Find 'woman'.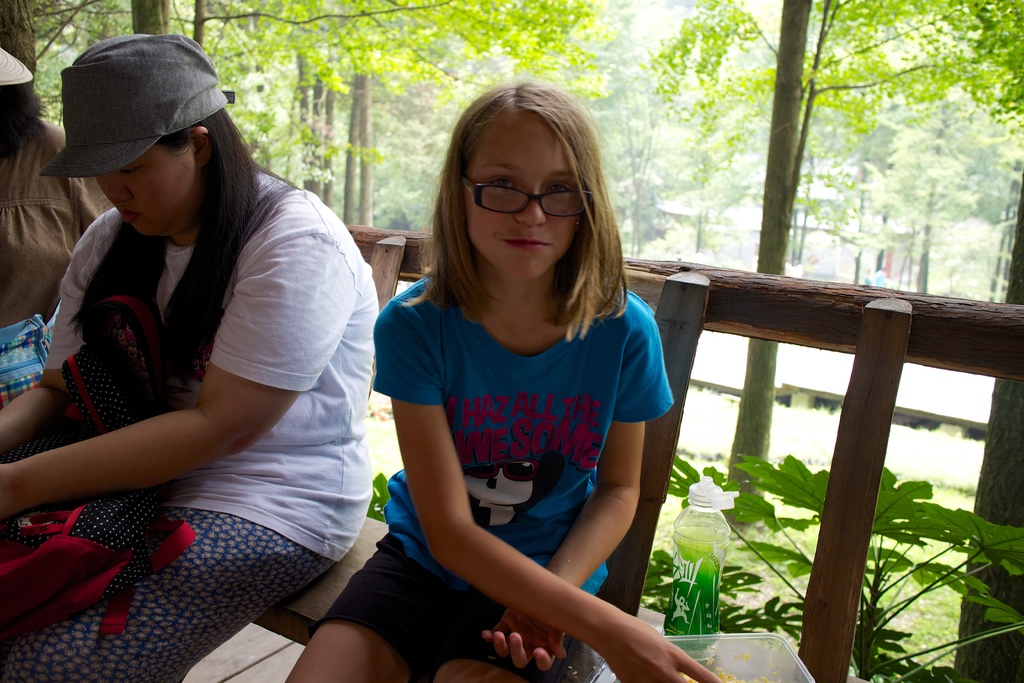
(x1=0, y1=29, x2=383, y2=682).
